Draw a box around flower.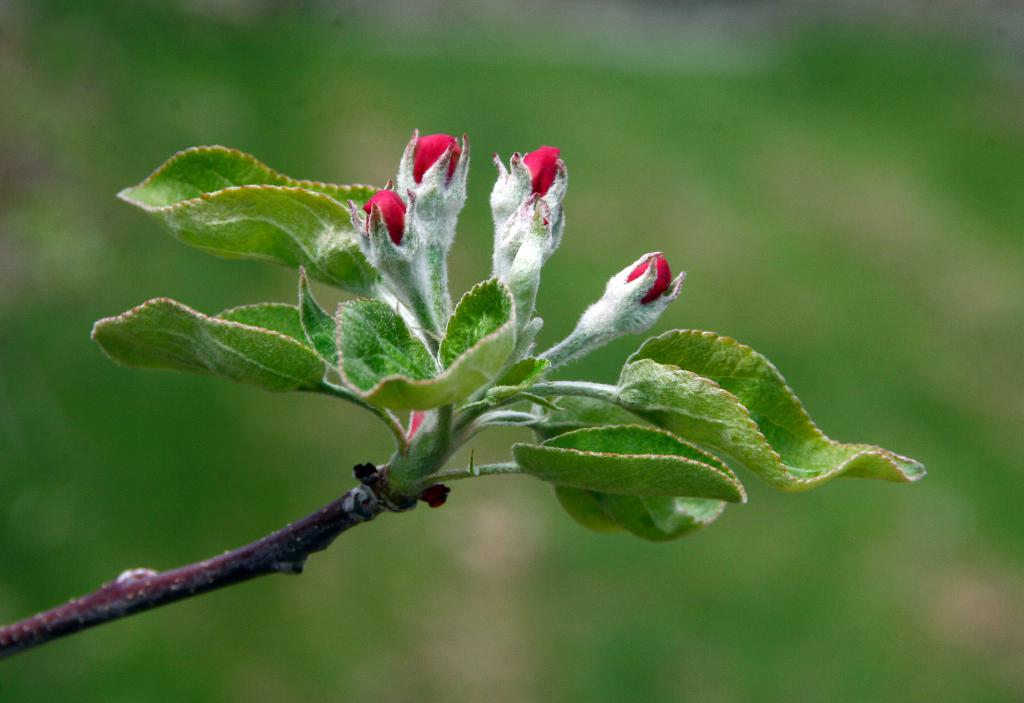
bbox(531, 238, 690, 378).
